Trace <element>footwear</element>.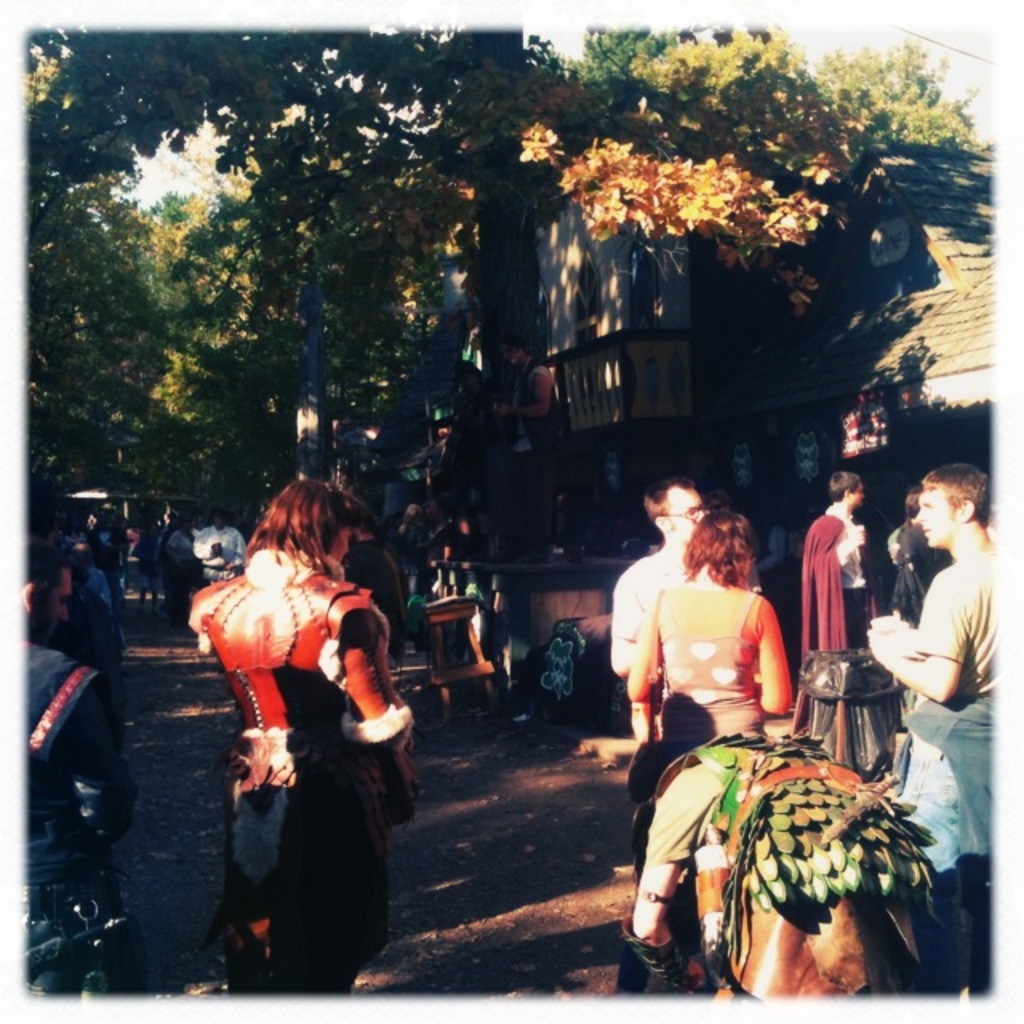
Traced to (150, 608, 158, 618).
